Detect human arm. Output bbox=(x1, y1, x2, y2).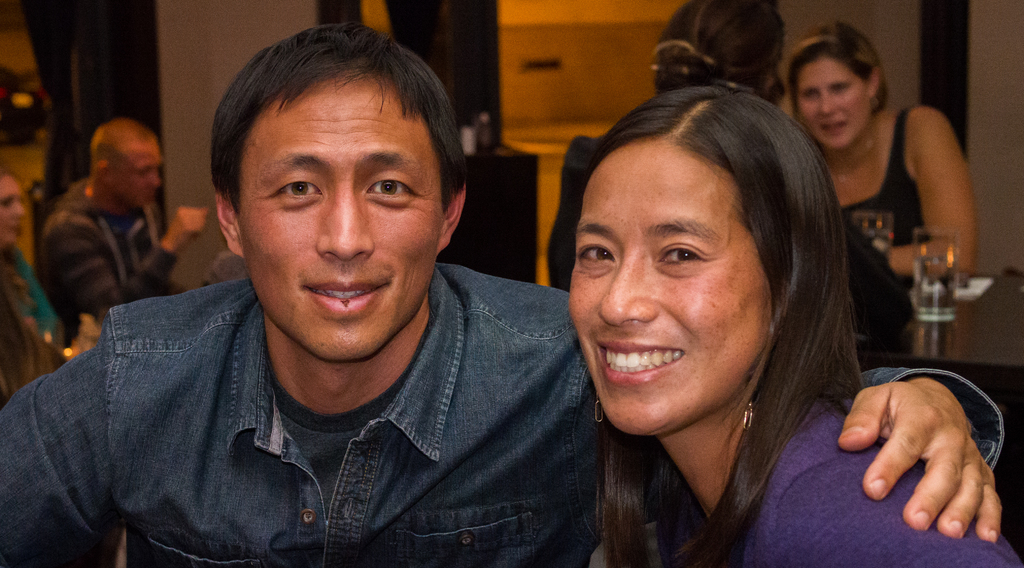
bbox=(10, 290, 69, 383).
